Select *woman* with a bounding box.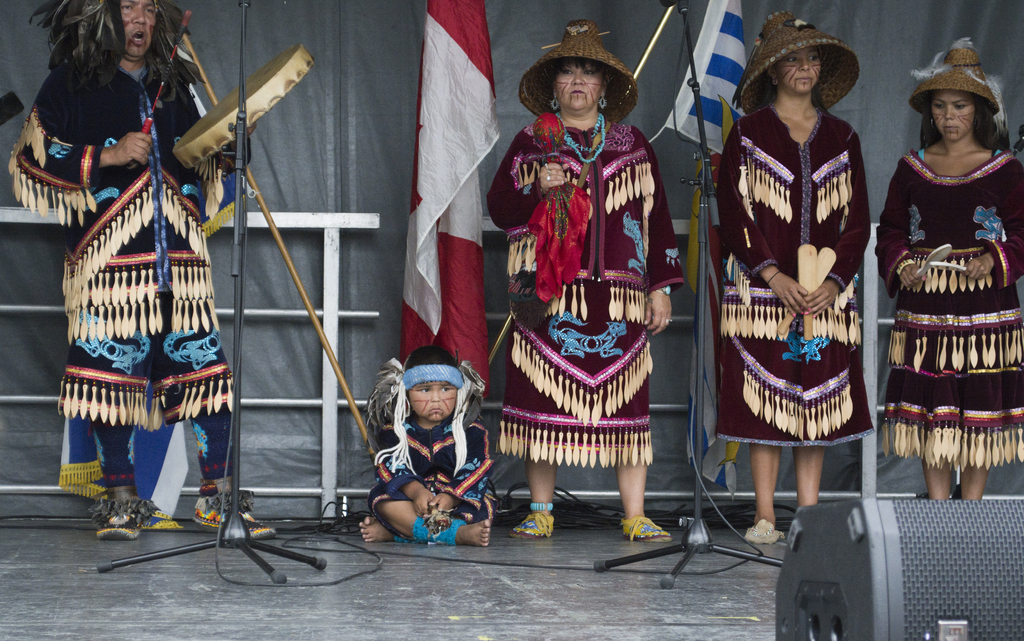
<bbox>486, 21, 687, 541</bbox>.
